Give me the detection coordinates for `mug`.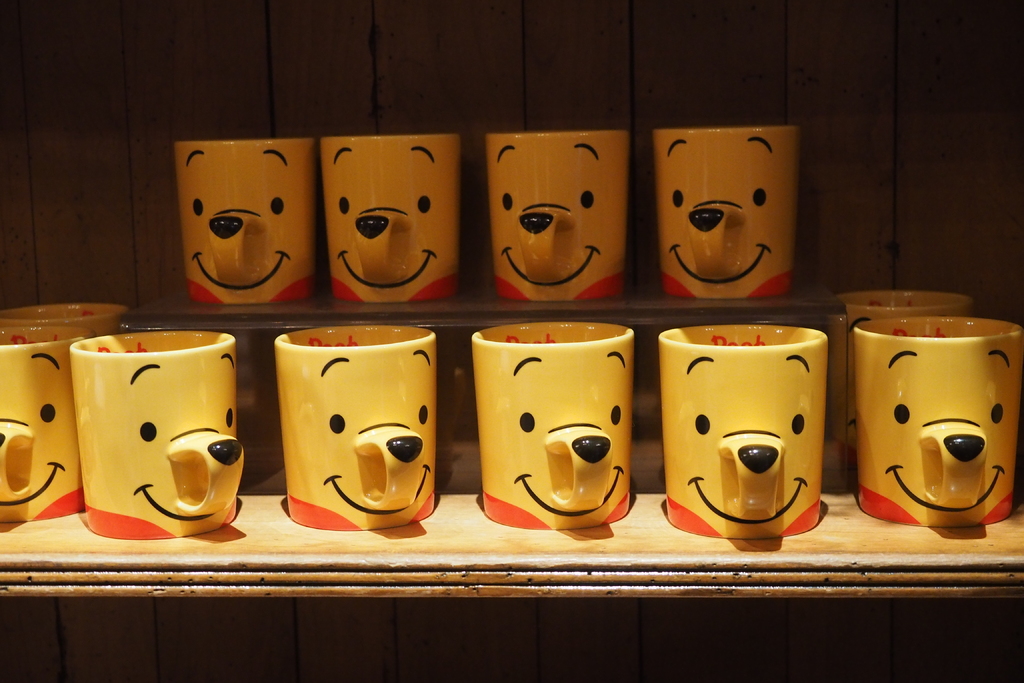
<region>829, 290, 977, 437</region>.
